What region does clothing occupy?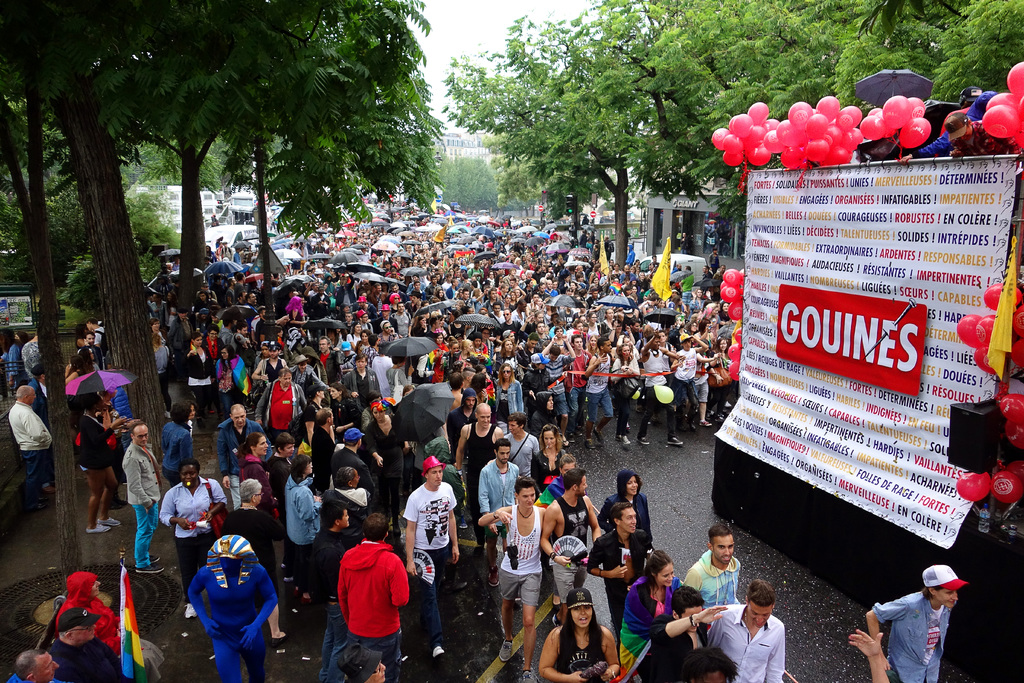
(951,118,1022,169).
